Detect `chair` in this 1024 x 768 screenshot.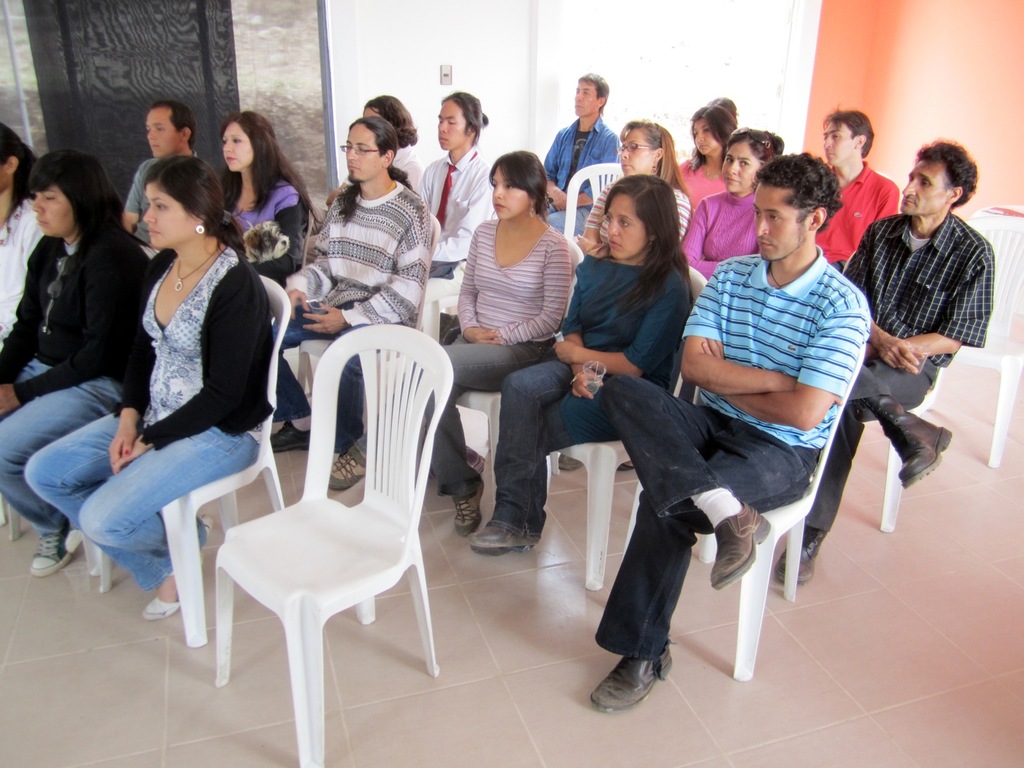
Detection: l=563, t=155, r=627, b=246.
